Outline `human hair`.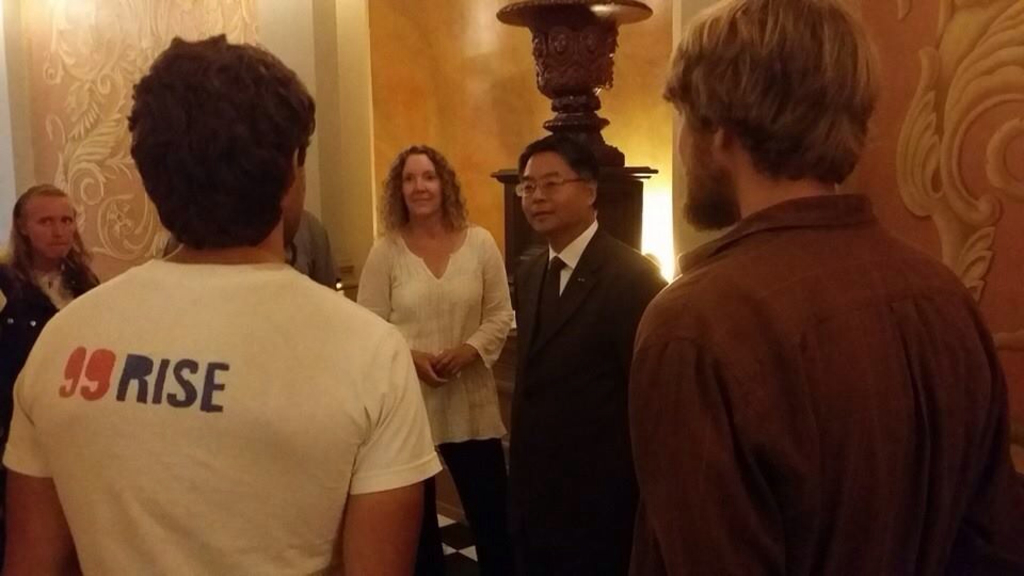
Outline: box(515, 134, 602, 211).
